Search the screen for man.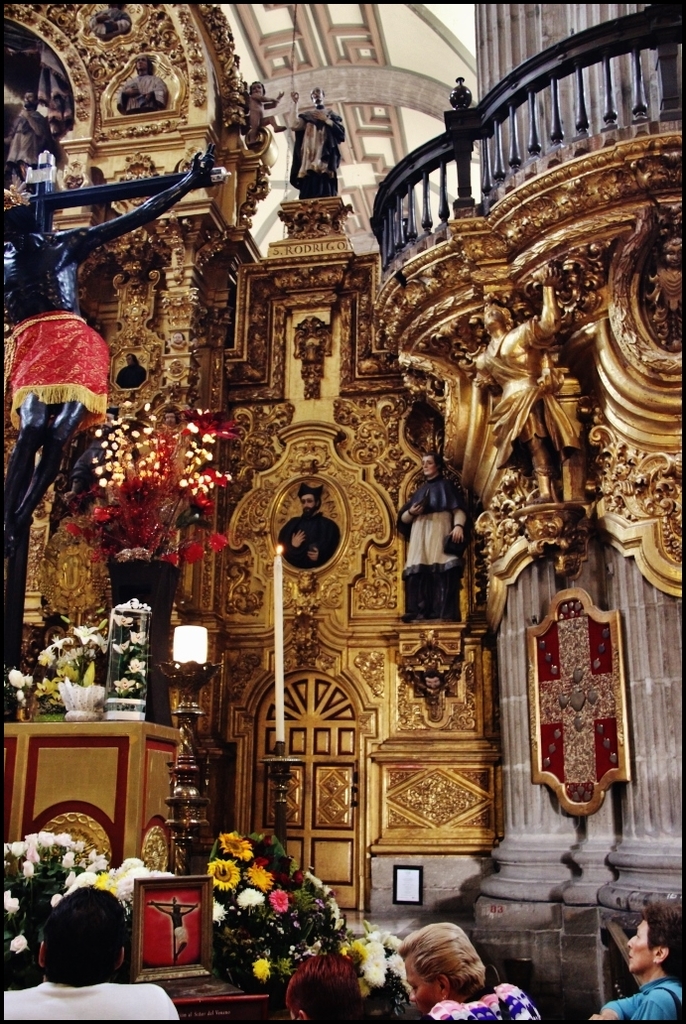
Found at 117/52/170/117.
